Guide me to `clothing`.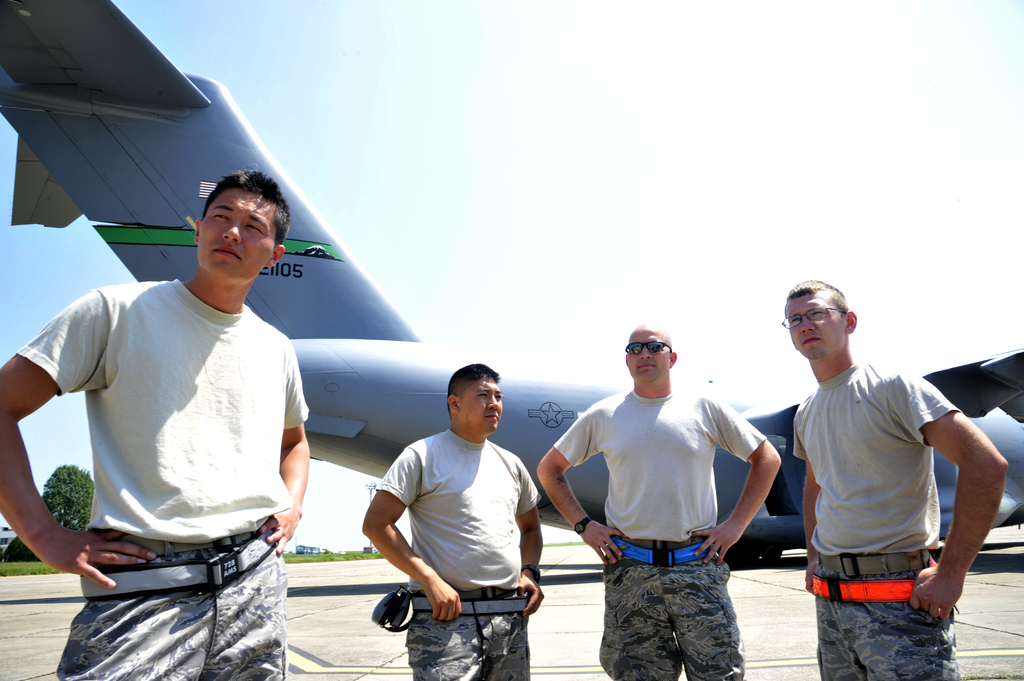
Guidance: (789, 356, 964, 680).
